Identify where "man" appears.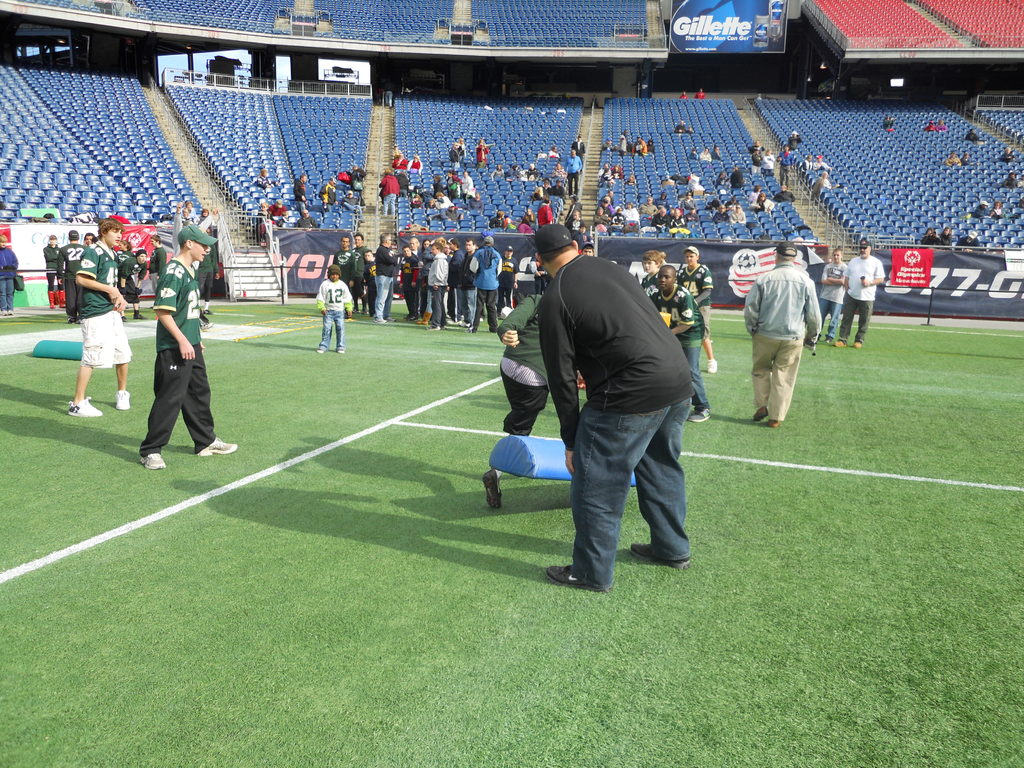
Appears at BBox(391, 152, 408, 173).
